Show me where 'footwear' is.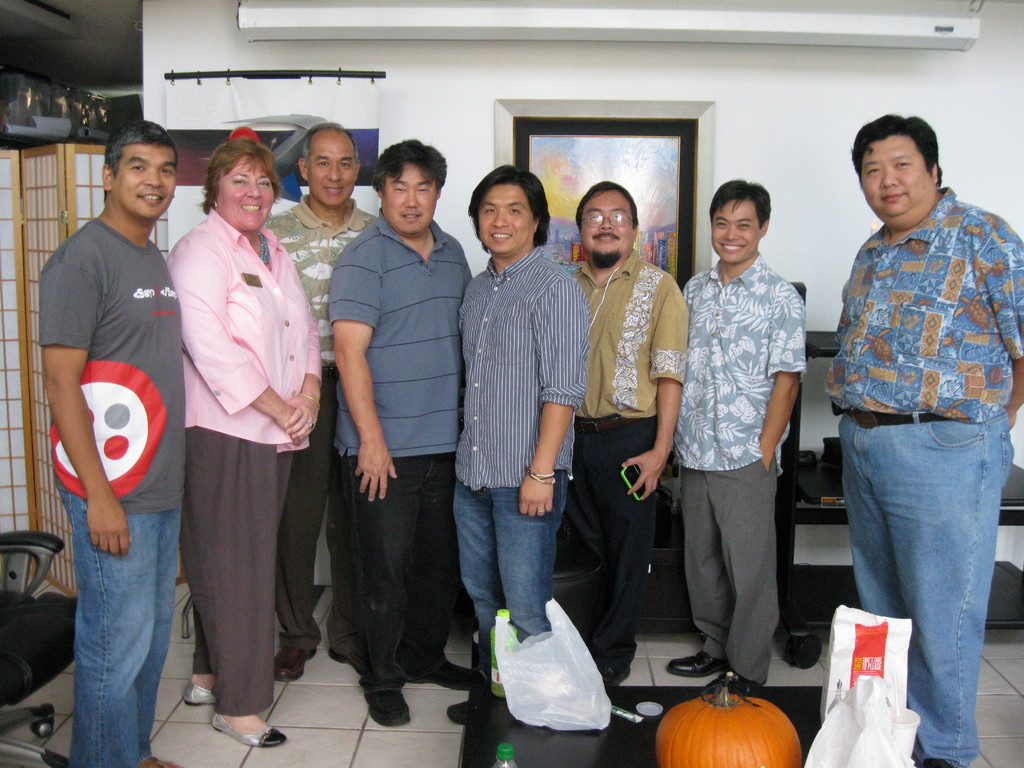
'footwear' is at 920,756,956,767.
